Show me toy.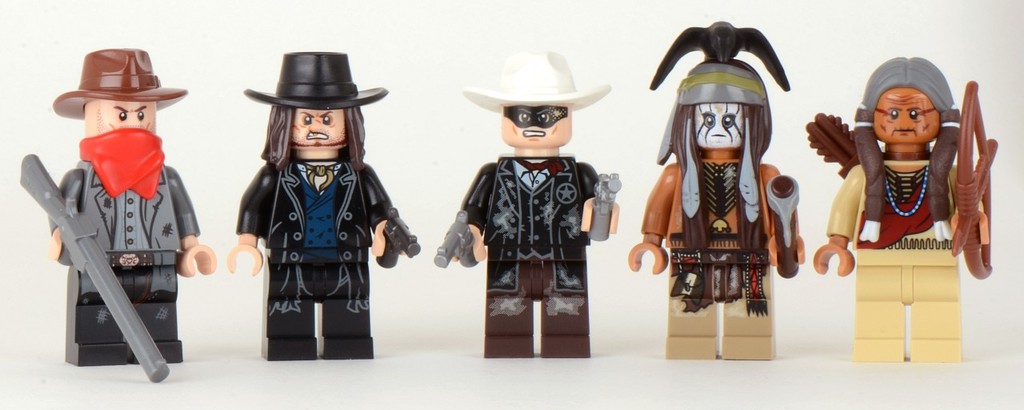
toy is here: box=[449, 45, 621, 358].
